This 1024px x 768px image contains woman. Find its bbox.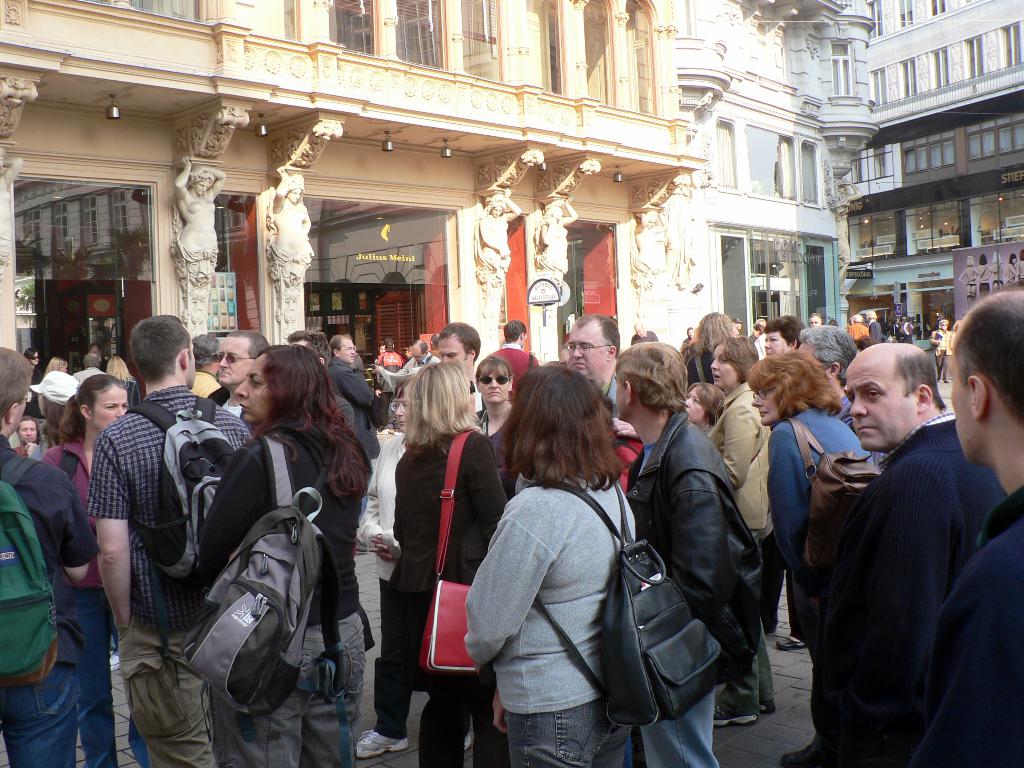
[472, 353, 525, 503].
